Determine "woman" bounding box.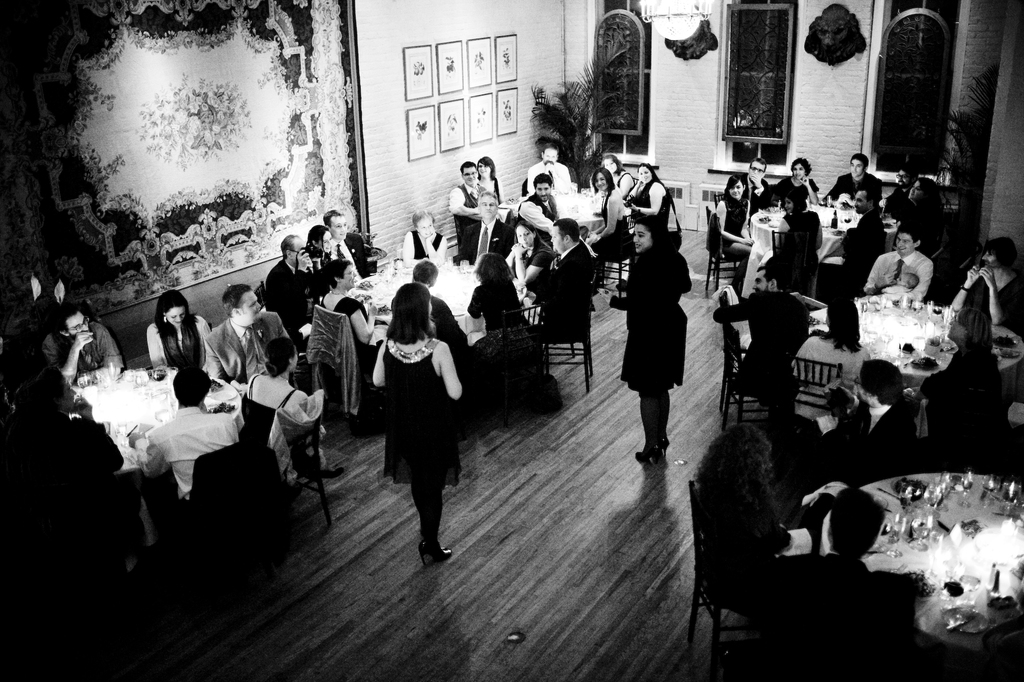
Determined: 315:256:394:381.
